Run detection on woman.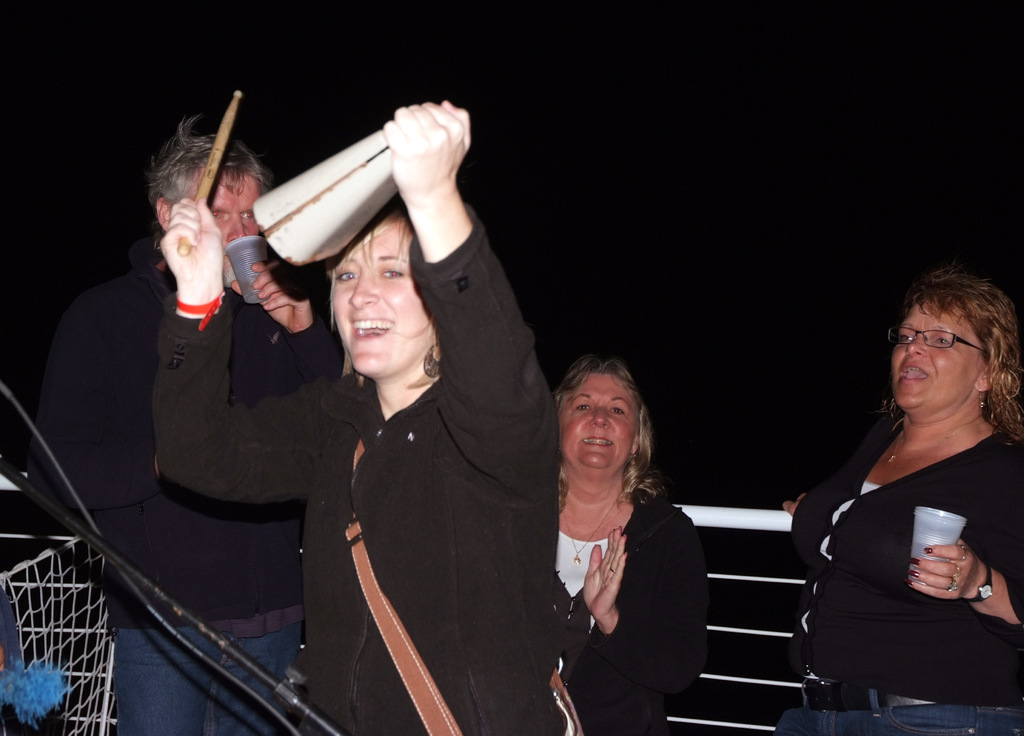
Result: x1=152 y1=92 x2=561 y2=735.
